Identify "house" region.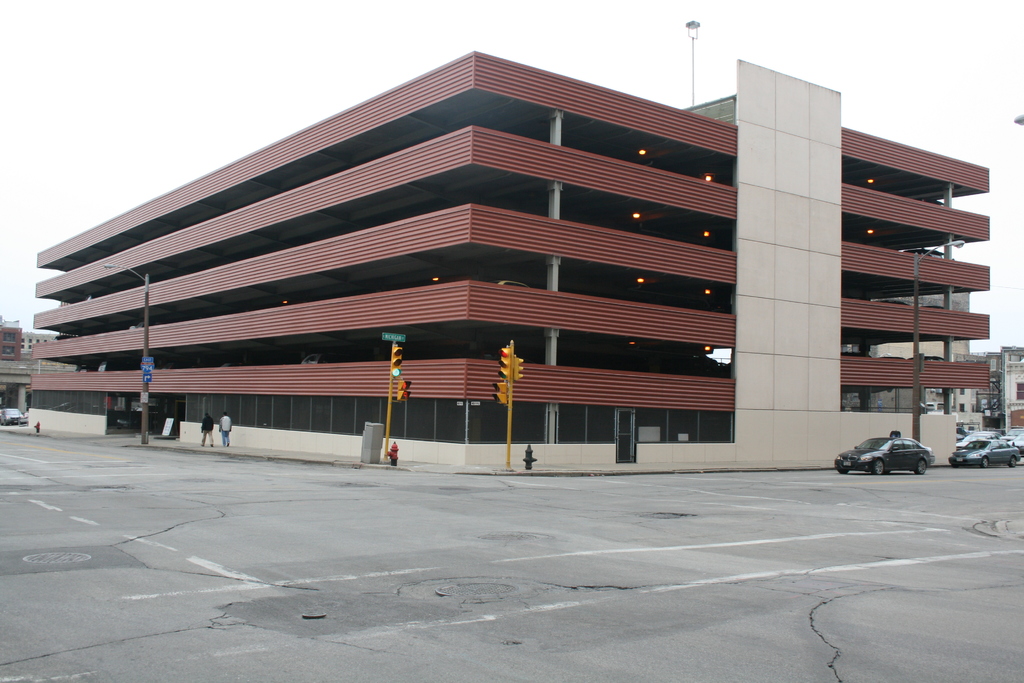
Region: [left=0, top=313, right=26, bottom=414].
